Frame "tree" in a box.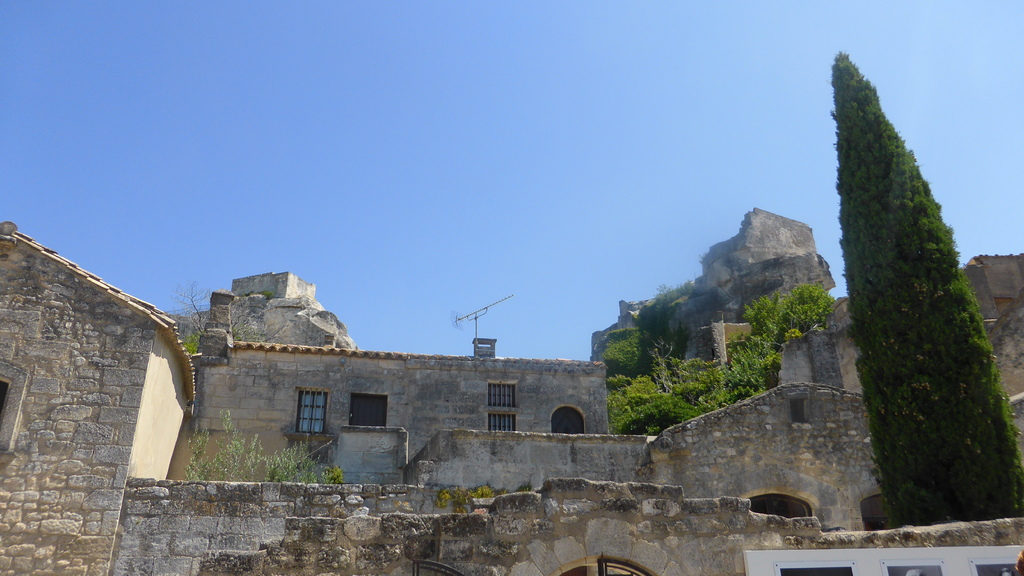
[824,42,1023,516].
